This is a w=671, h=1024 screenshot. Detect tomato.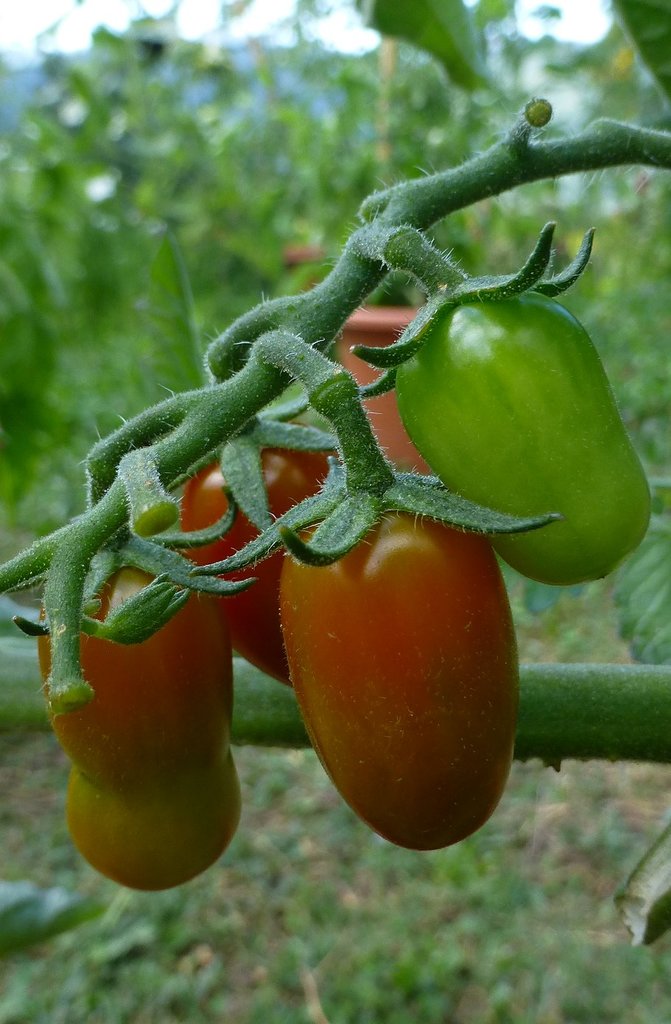
340:228:658:590.
